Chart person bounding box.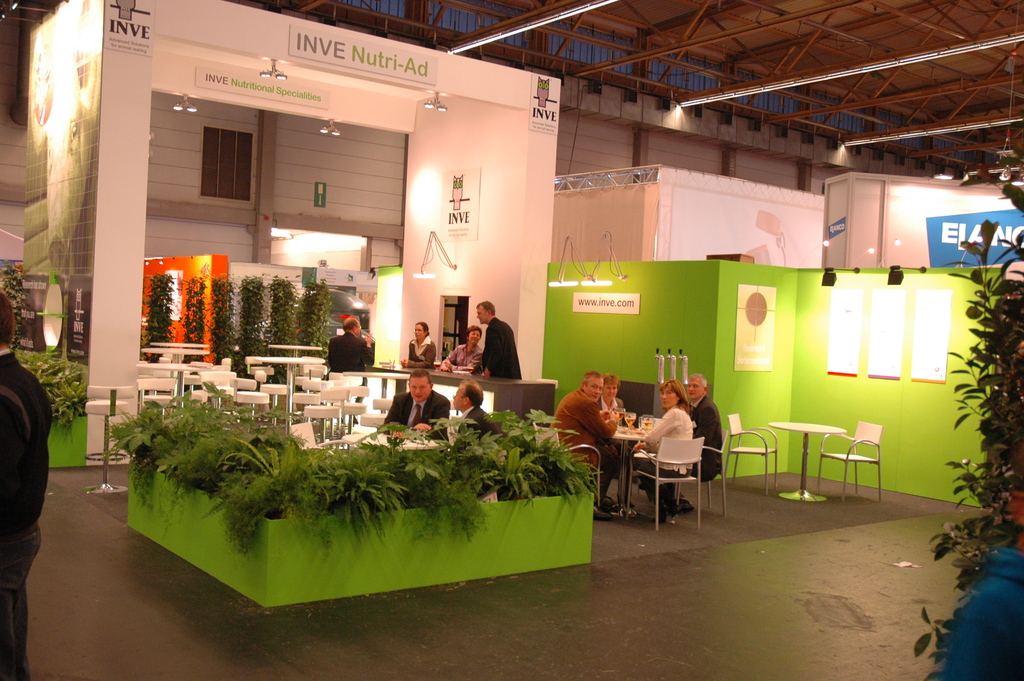
Charted: Rect(548, 368, 621, 511).
